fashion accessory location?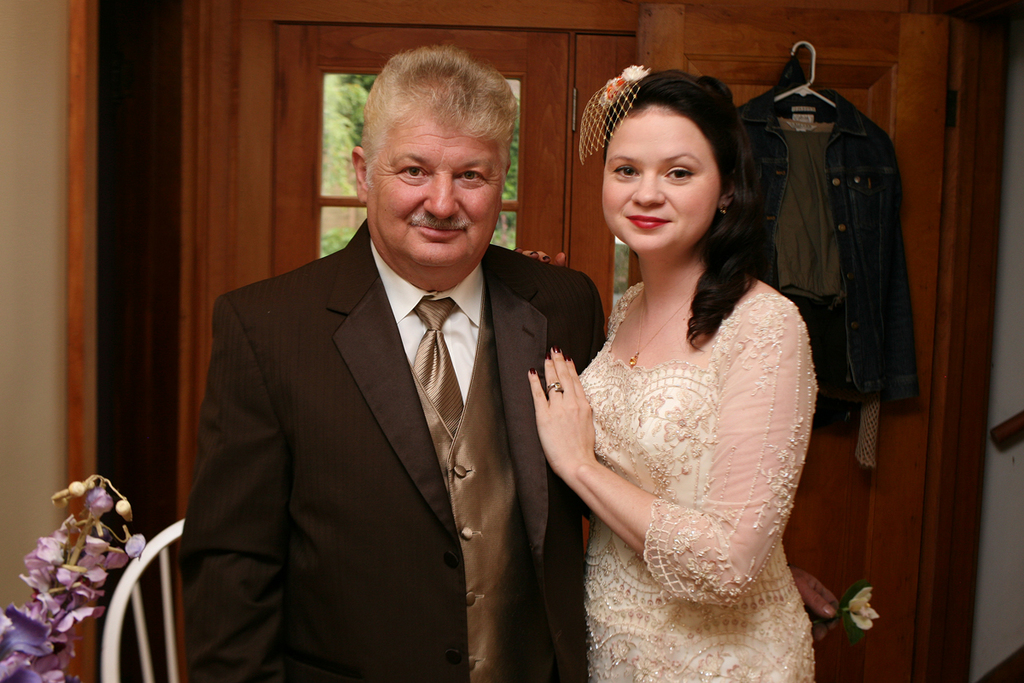
543, 378, 566, 396
